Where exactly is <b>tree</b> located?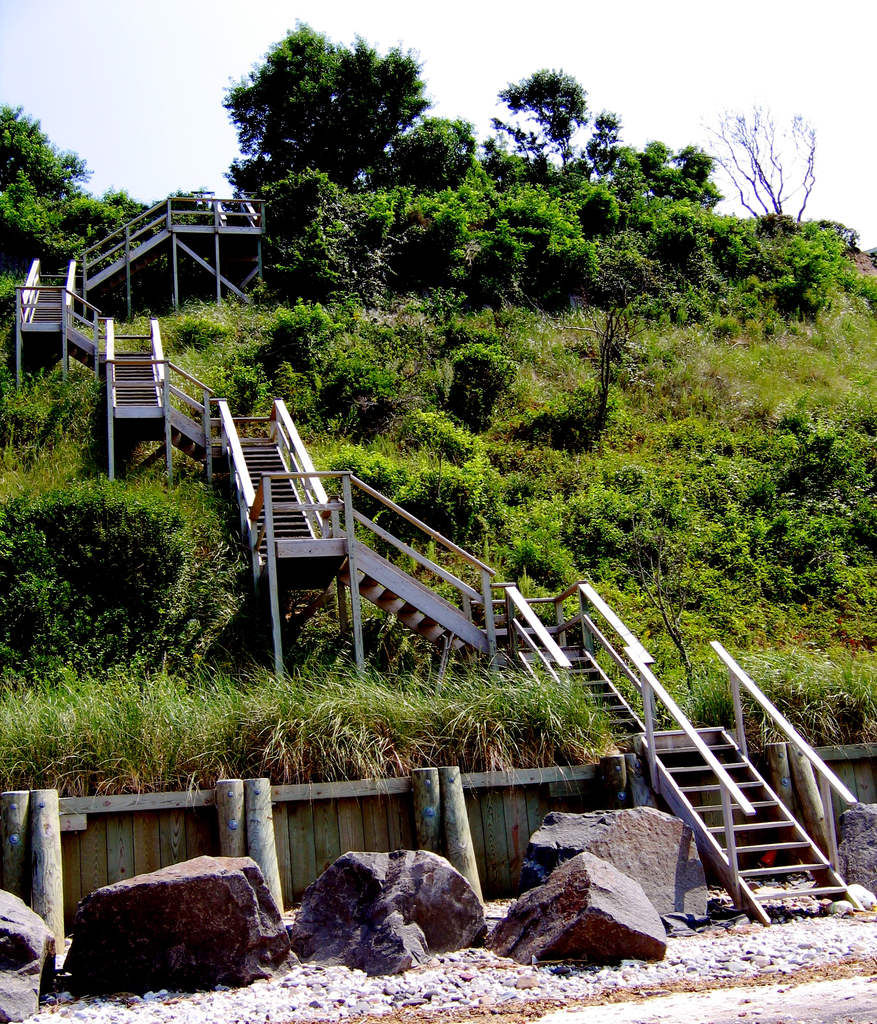
Its bounding box is 0,99,147,266.
